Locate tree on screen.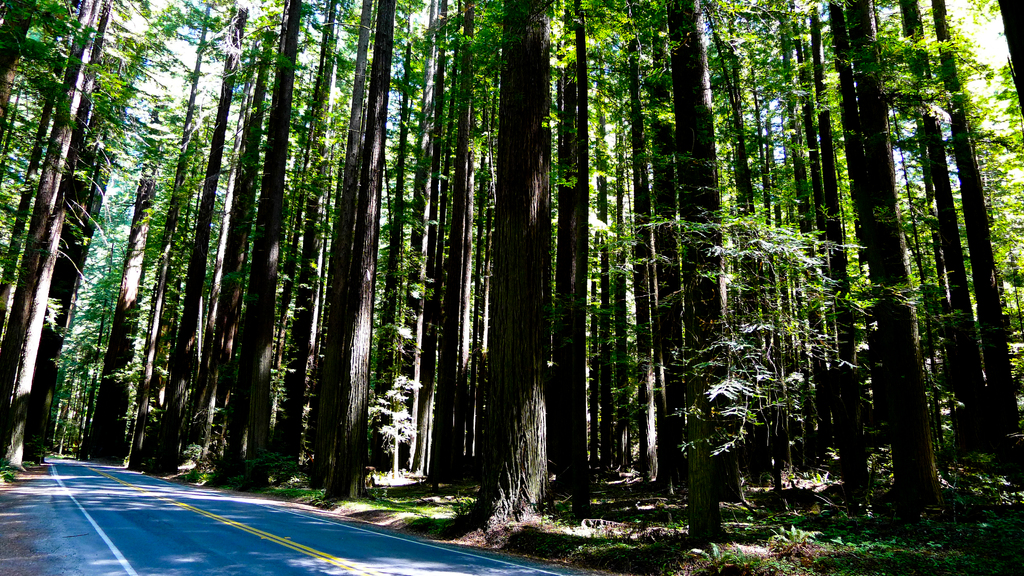
On screen at (23, 8, 212, 502).
